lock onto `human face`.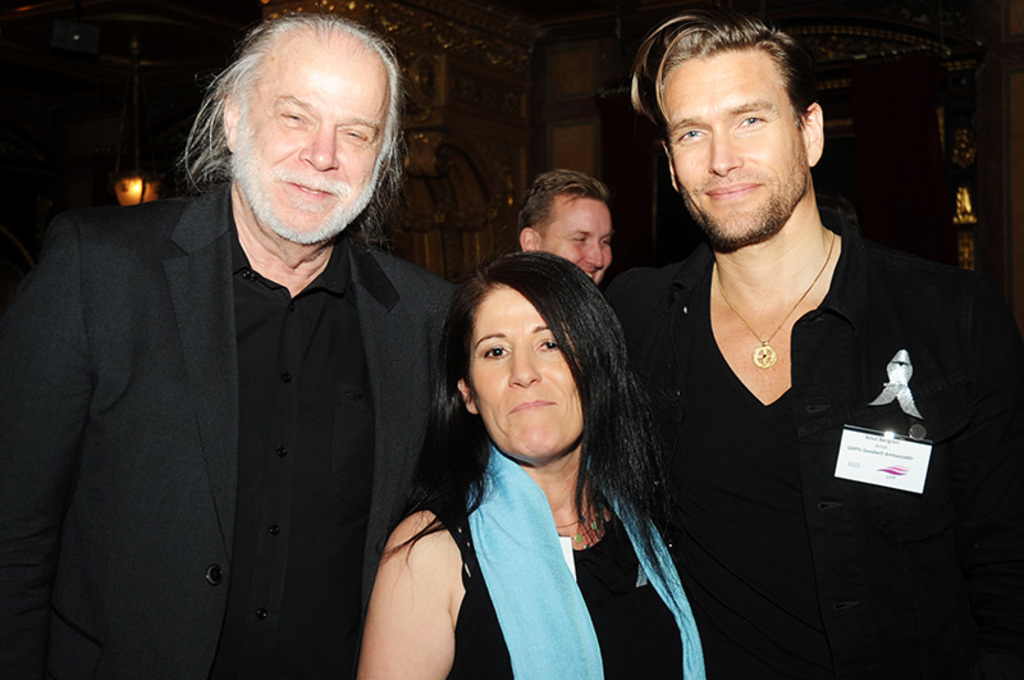
Locked: [x1=466, y1=283, x2=586, y2=457].
